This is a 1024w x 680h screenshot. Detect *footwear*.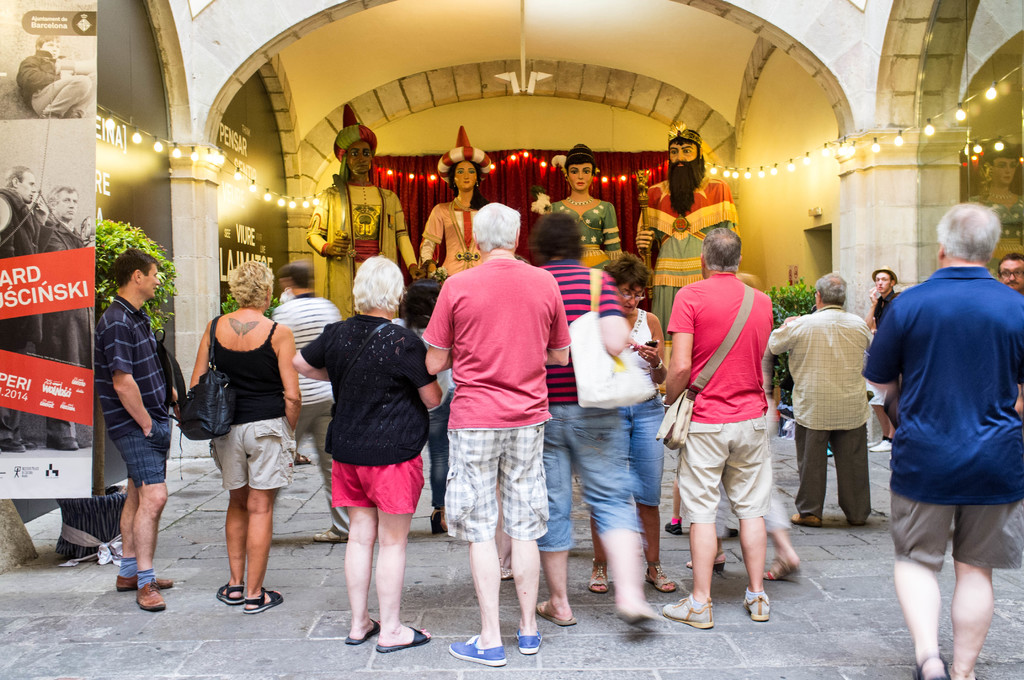
box(766, 554, 802, 580).
